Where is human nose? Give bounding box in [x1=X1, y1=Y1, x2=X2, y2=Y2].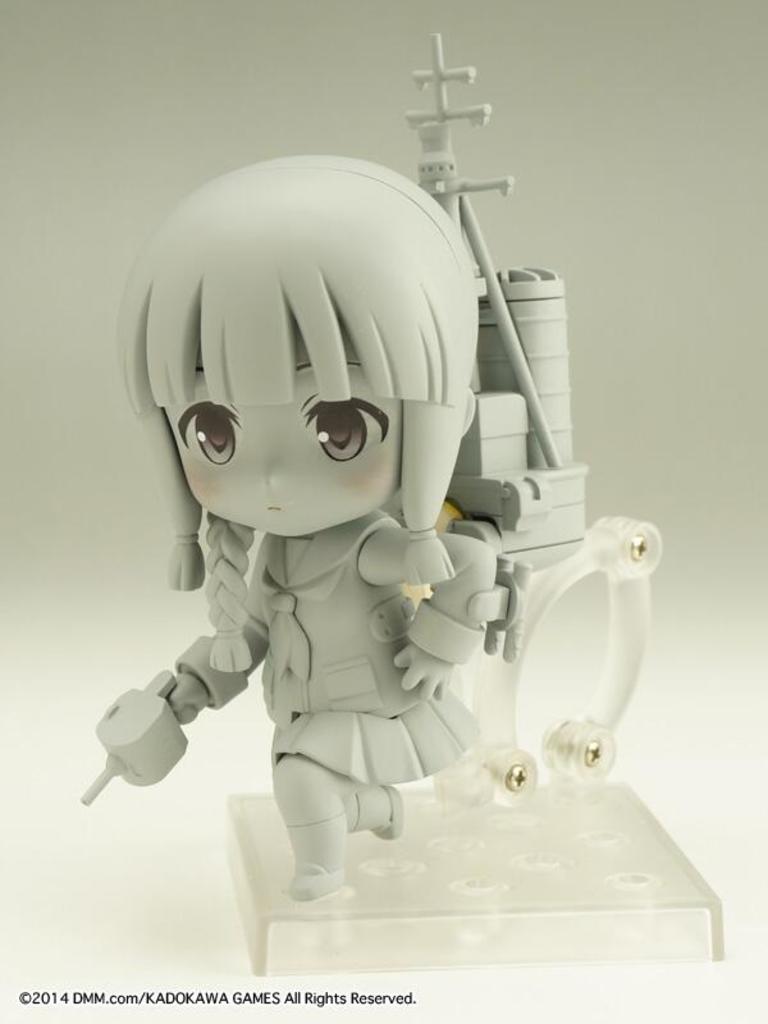
[x1=260, y1=438, x2=302, y2=485].
